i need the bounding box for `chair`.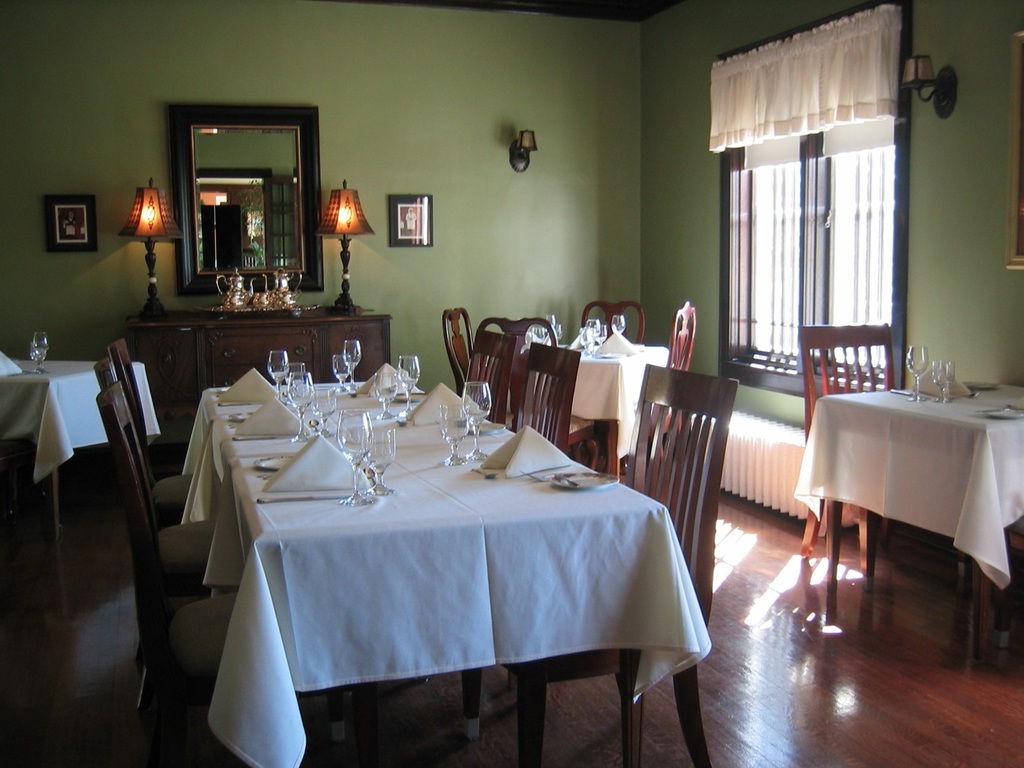
Here it is: select_region(505, 338, 585, 687).
